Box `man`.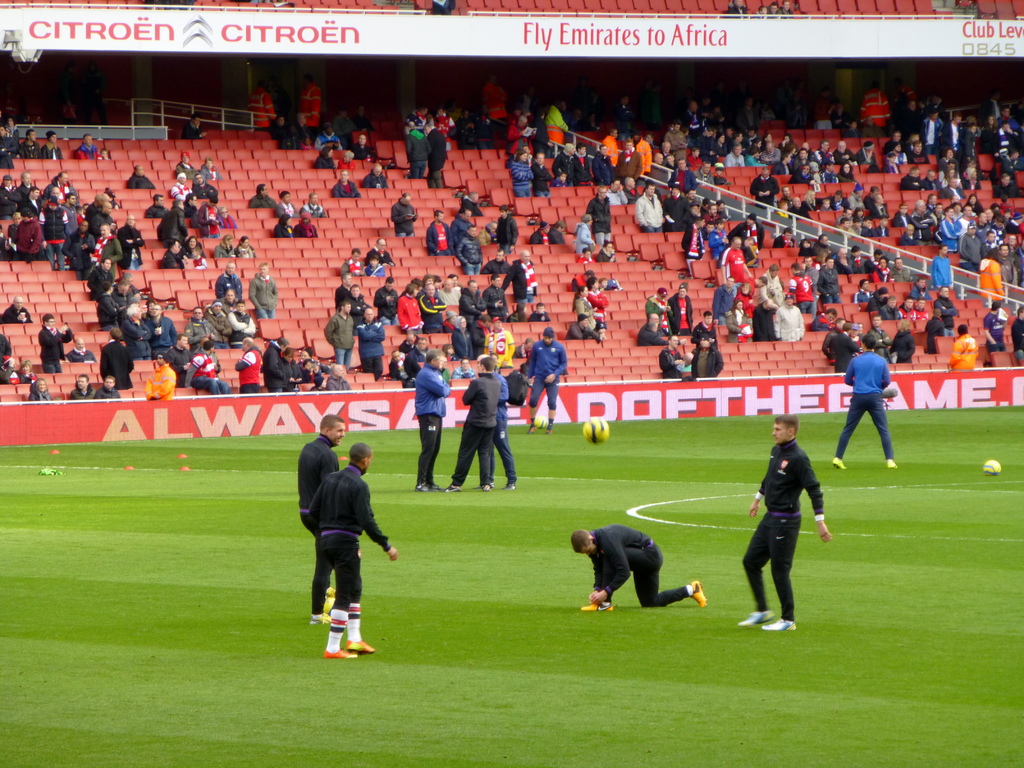
box=[170, 335, 200, 381].
